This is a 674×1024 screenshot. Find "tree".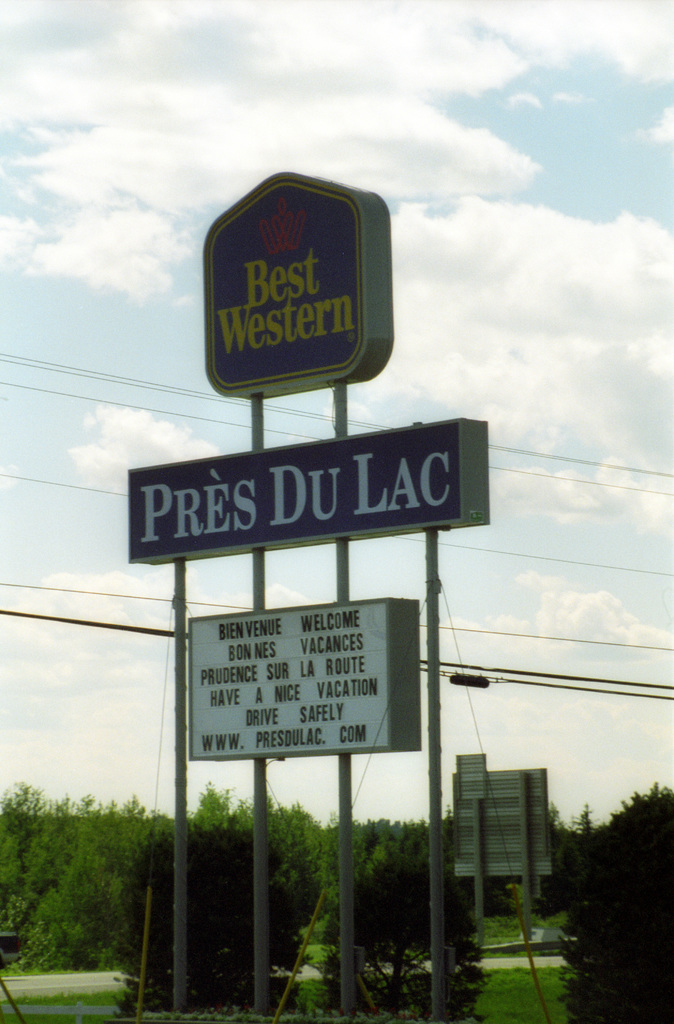
Bounding box: x1=552, y1=784, x2=673, y2=1023.
